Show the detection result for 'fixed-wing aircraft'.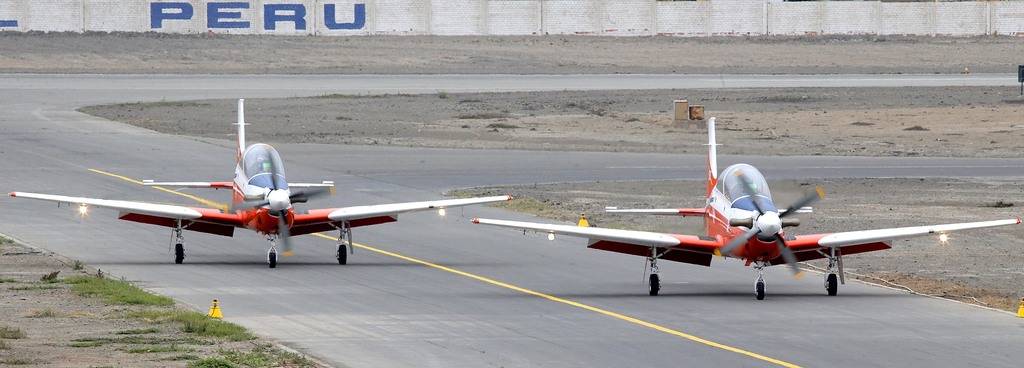
bbox=(8, 98, 516, 270).
